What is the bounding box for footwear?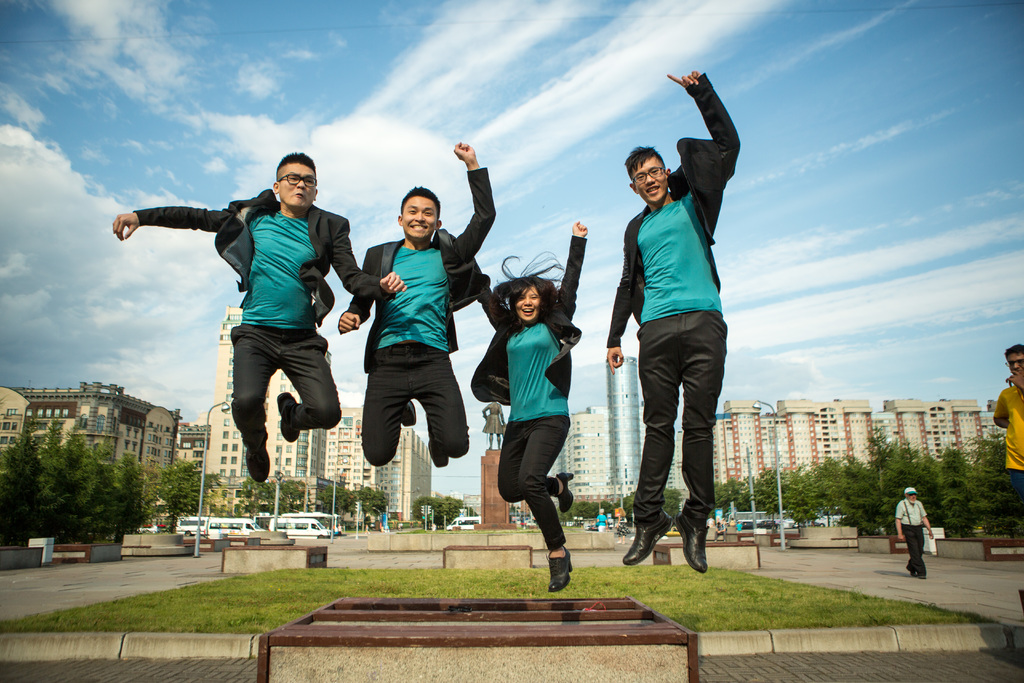
detection(622, 507, 675, 568).
